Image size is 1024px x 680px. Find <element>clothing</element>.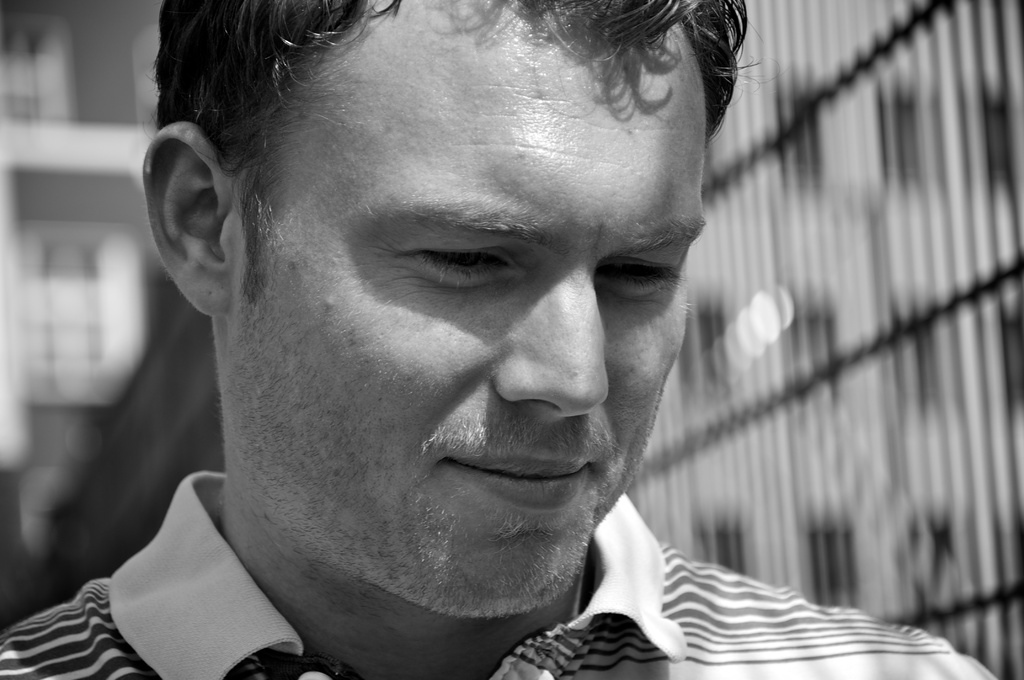
crop(0, 496, 997, 679).
